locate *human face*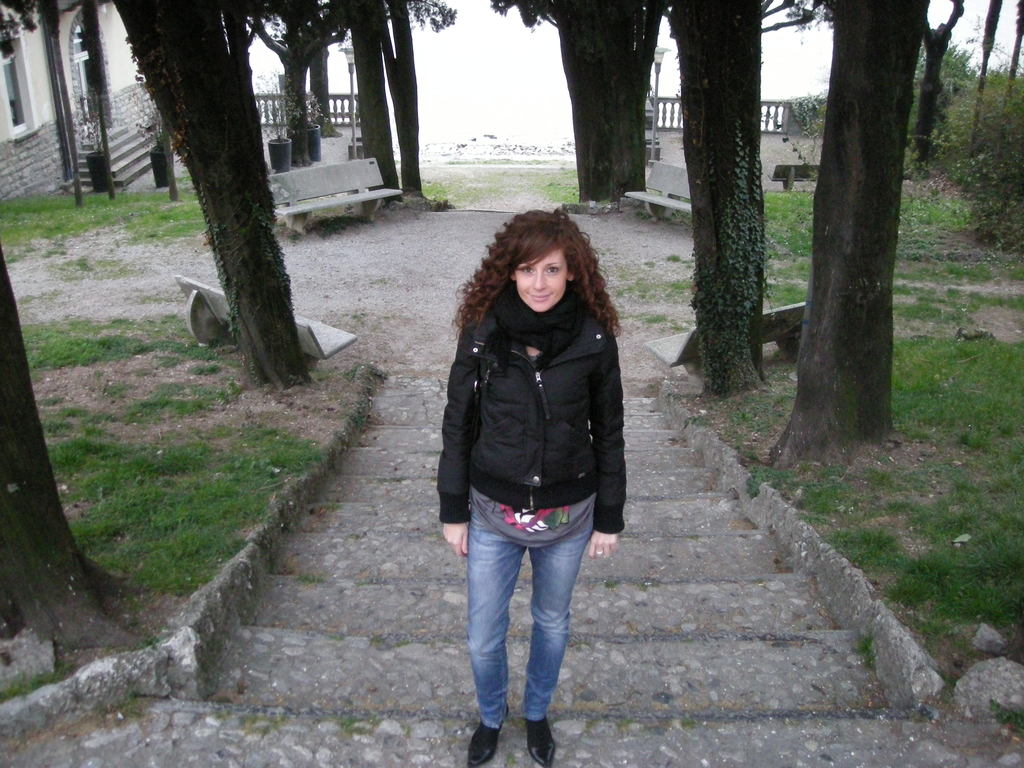
pyautogui.locateOnScreen(517, 252, 568, 313)
